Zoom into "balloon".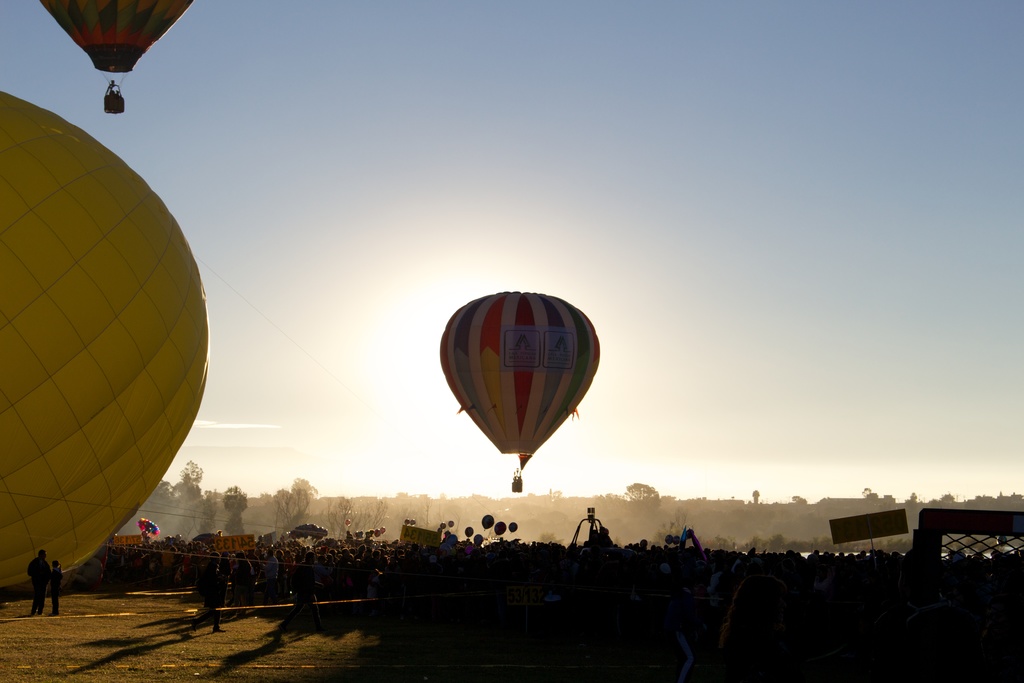
Zoom target: pyautogui.locateOnScreen(35, 0, 193, 75).
